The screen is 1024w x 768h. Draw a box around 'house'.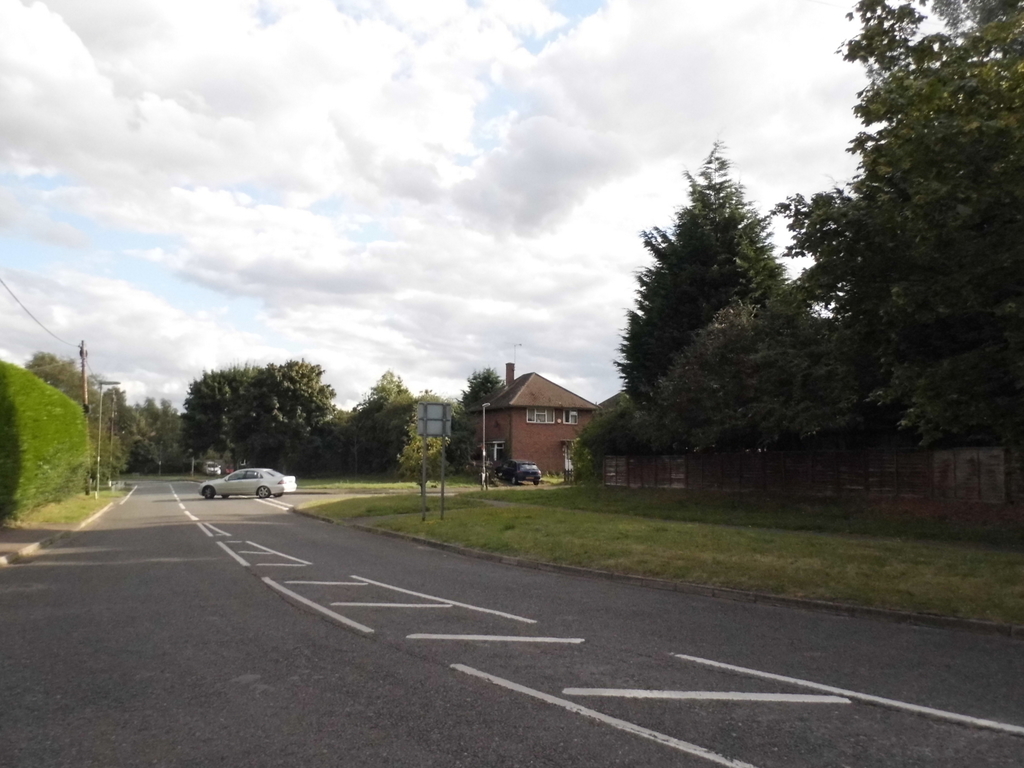
460:364:593:488.
